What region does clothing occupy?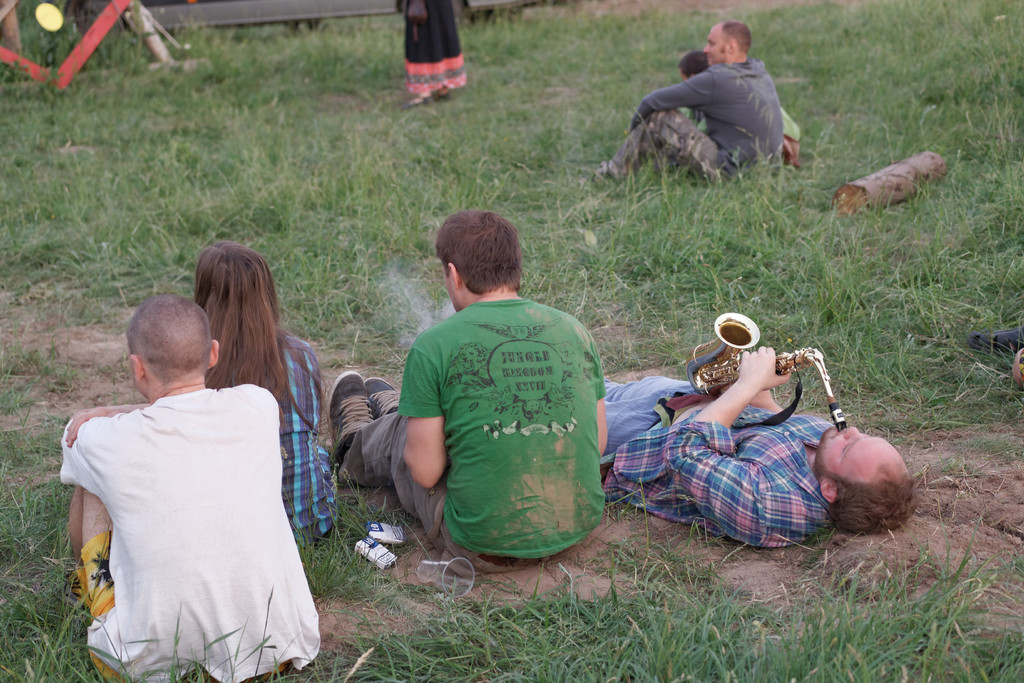
[left=278, top=332, right=340, bottom=537].
